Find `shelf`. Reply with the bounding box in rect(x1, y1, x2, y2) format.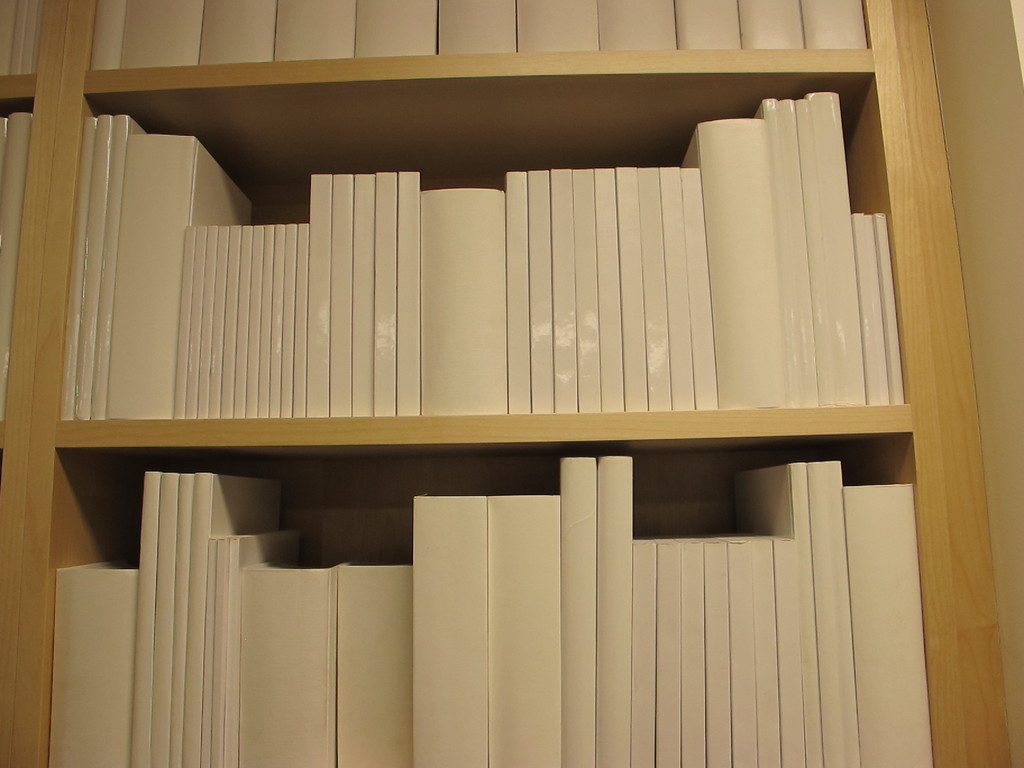
rect(0, 0, 1023, 767).
